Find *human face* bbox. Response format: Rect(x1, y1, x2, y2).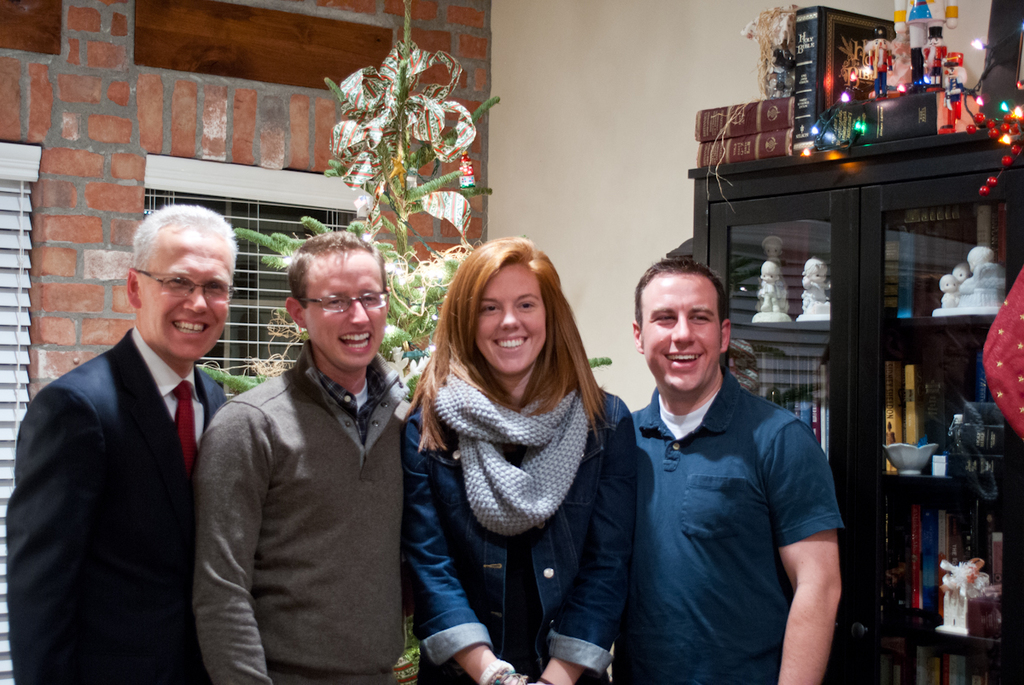
Rect(142, 234, 232, 357).
